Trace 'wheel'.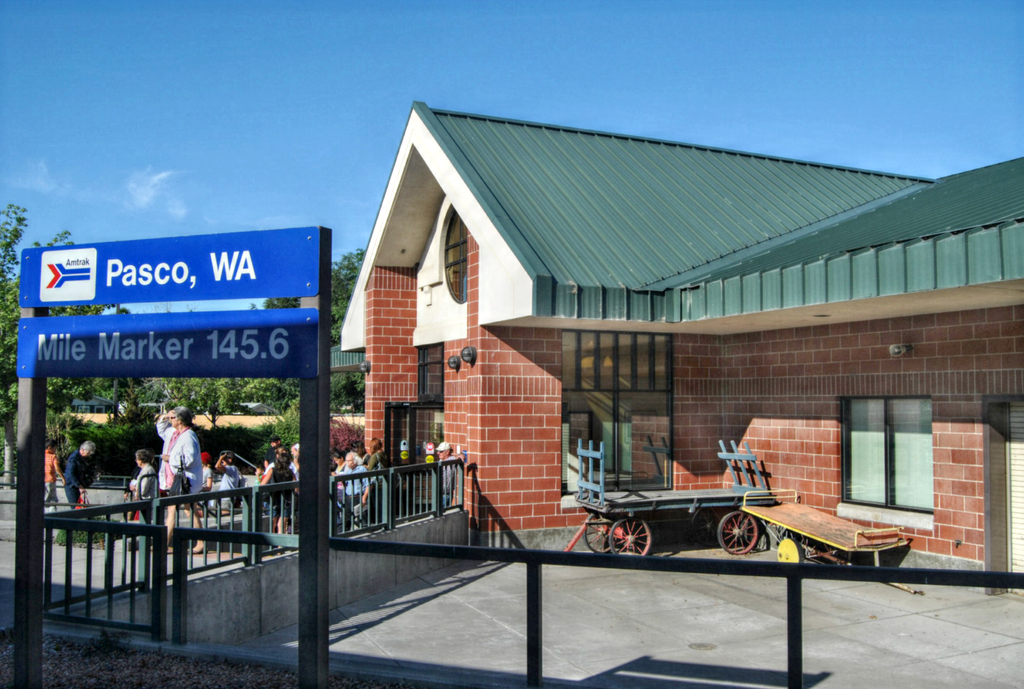
Traced to BBox(583, 513, 617, 555).
